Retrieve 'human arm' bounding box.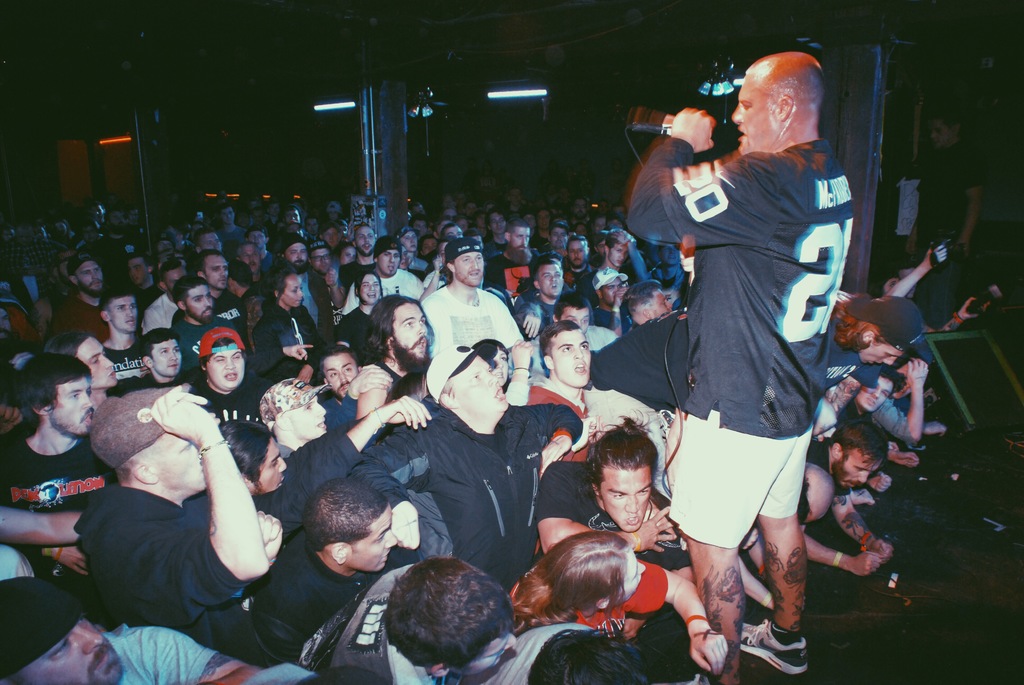
Bounding box: BBox(934, 295, 991, 336).
